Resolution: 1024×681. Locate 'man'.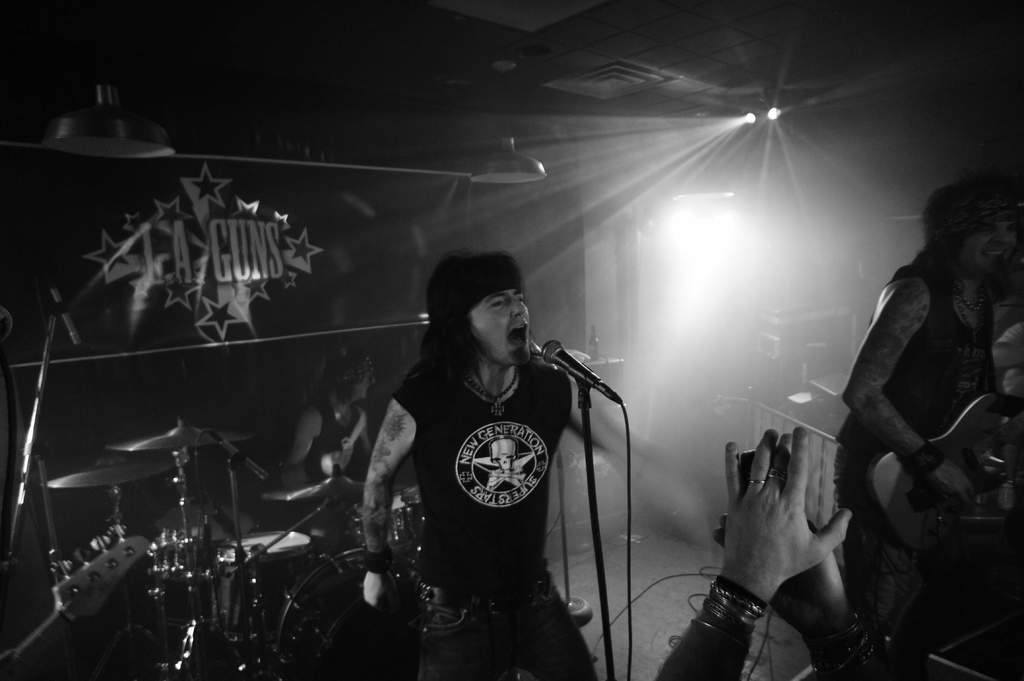
290, 340, 379, 476.
